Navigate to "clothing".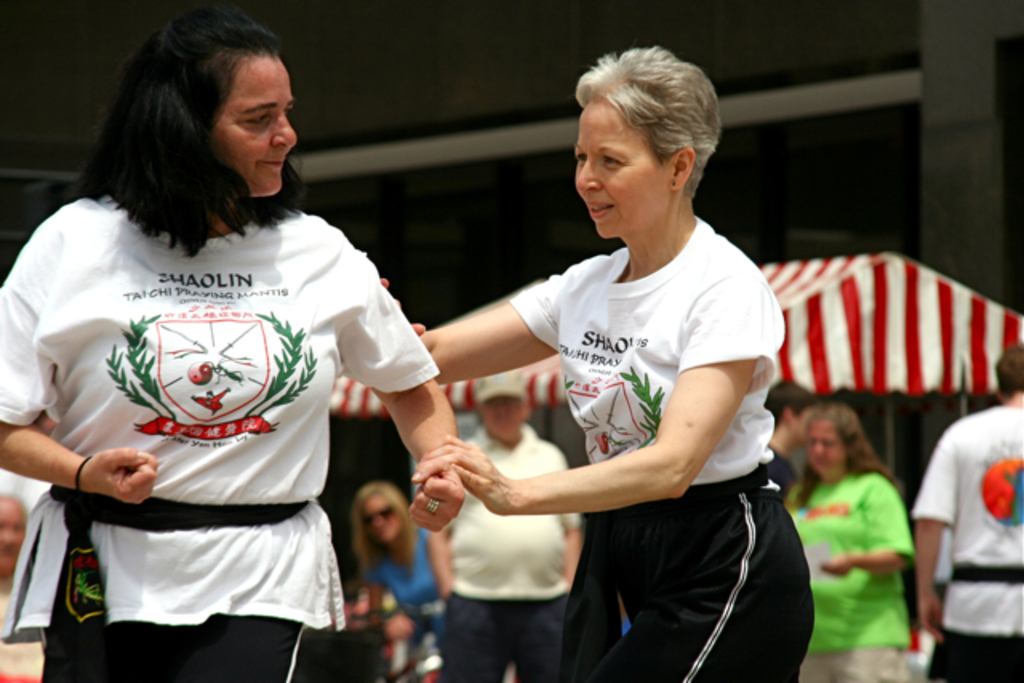
Navigation target: <bbox>802, 648, 912, 681</bbox>.
